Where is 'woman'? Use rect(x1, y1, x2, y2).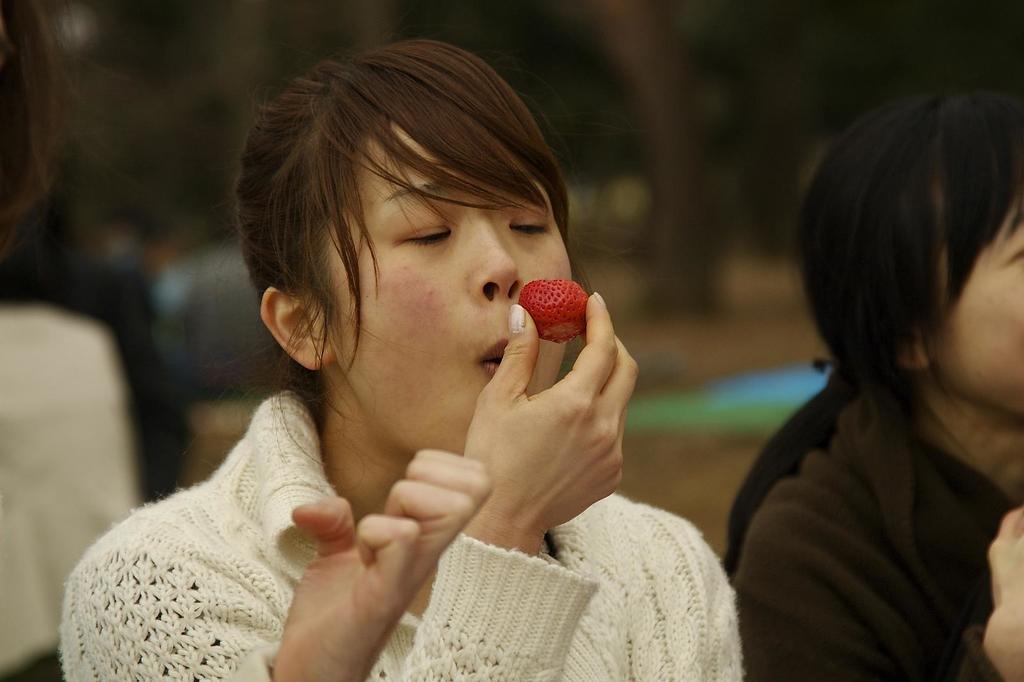
rect(727, 93, 1023, 681).
